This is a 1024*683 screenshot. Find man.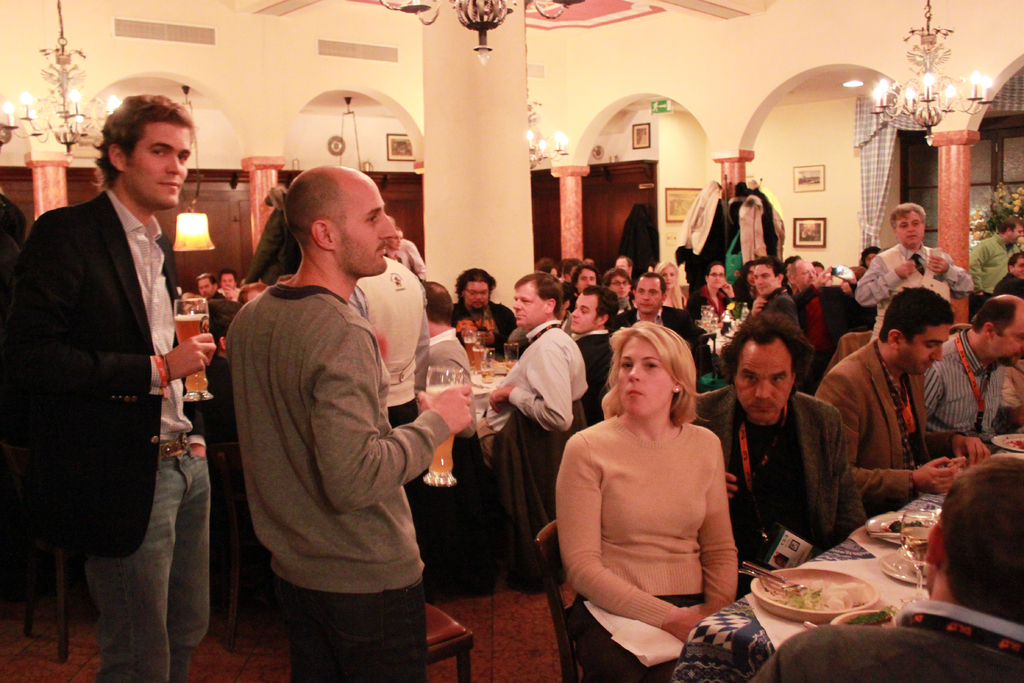
Bounding box: bbox=[602, 267, 633, 302].
